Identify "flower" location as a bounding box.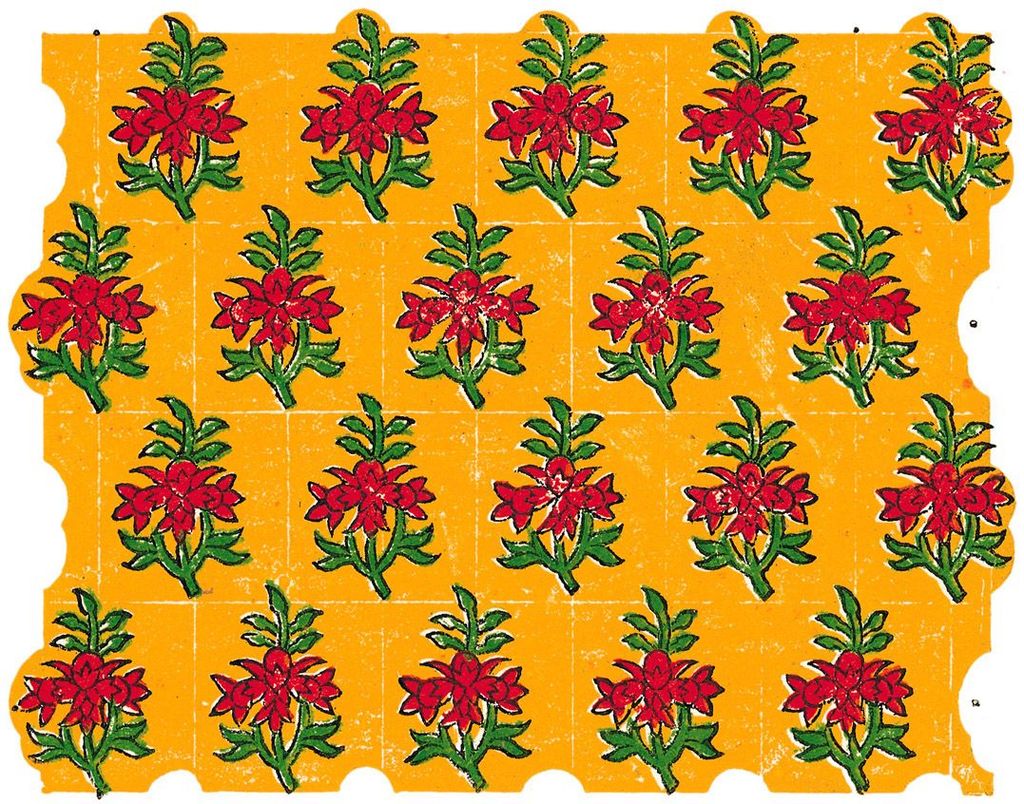
x1=473, y1=79, x2=621, y2=160.
